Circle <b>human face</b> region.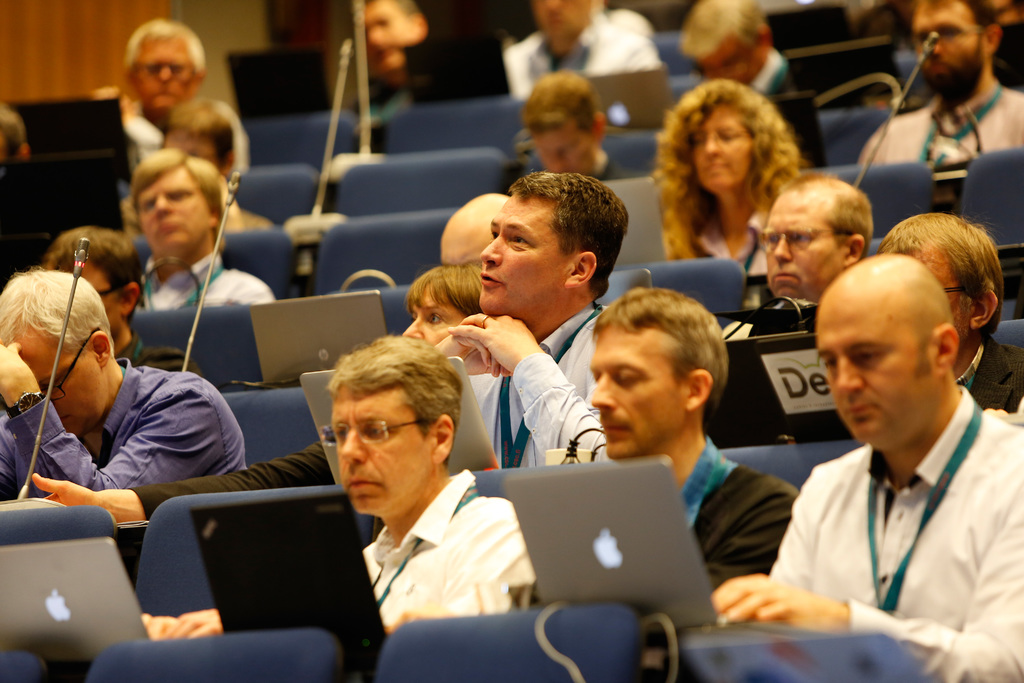
Region: [137, 165, 212, 249].
